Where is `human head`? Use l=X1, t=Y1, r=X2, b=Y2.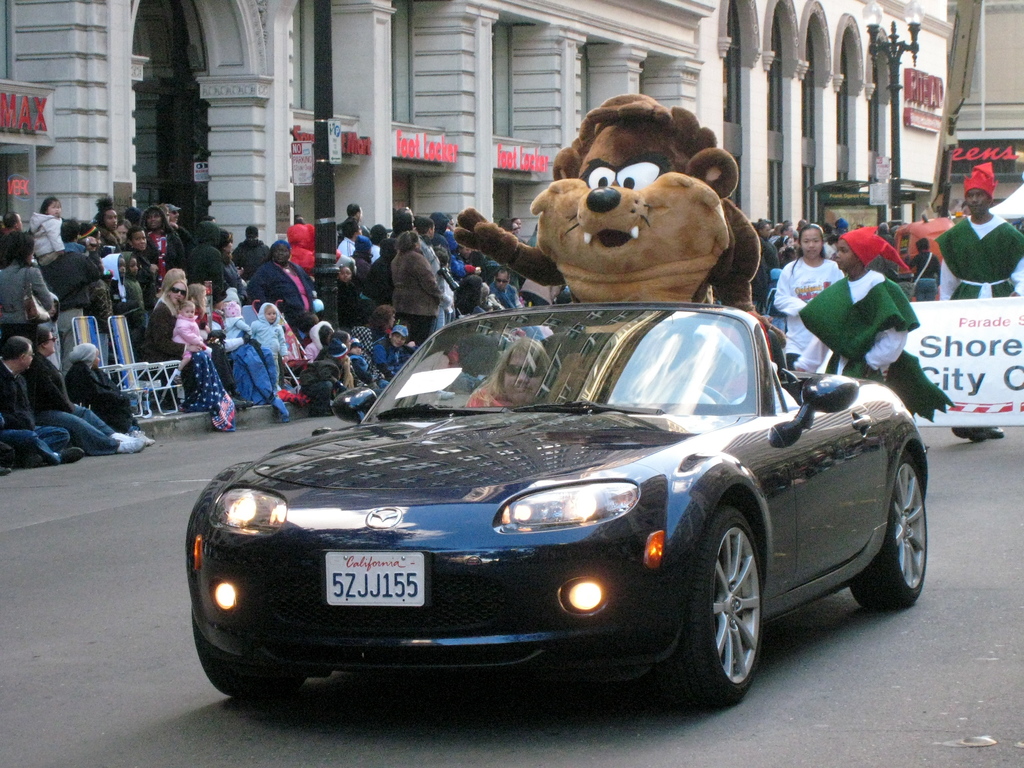
l=396, t=205, r=417, b=233.
